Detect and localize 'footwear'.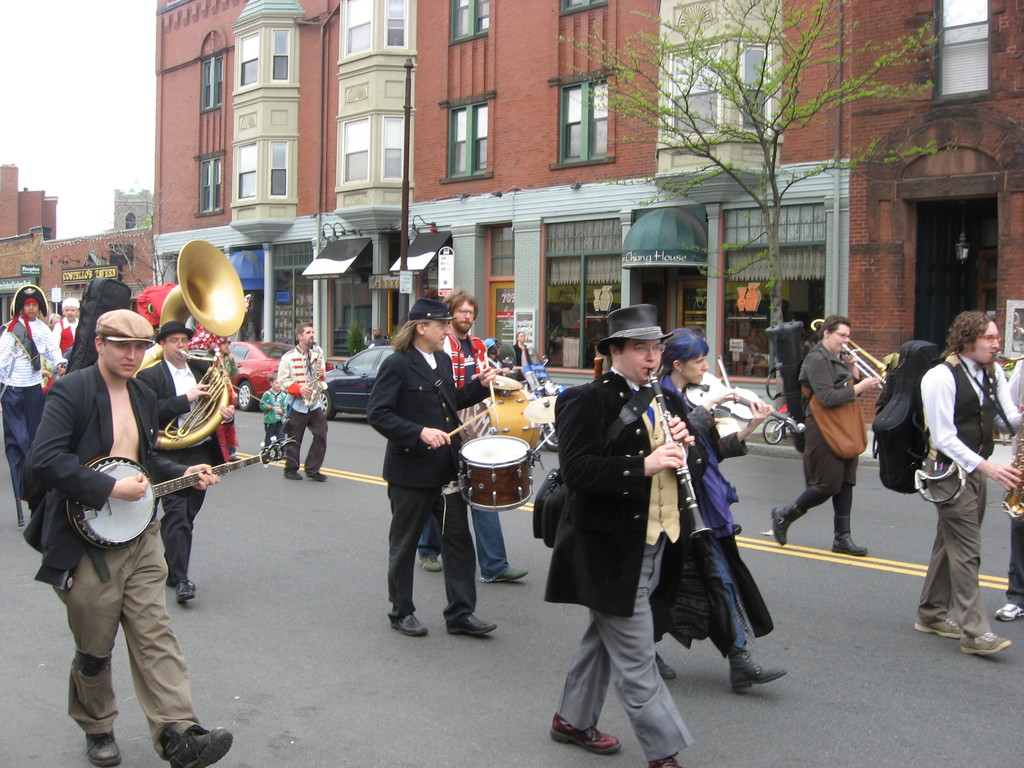
Localized at BBox(390, 613, 428, 637).
